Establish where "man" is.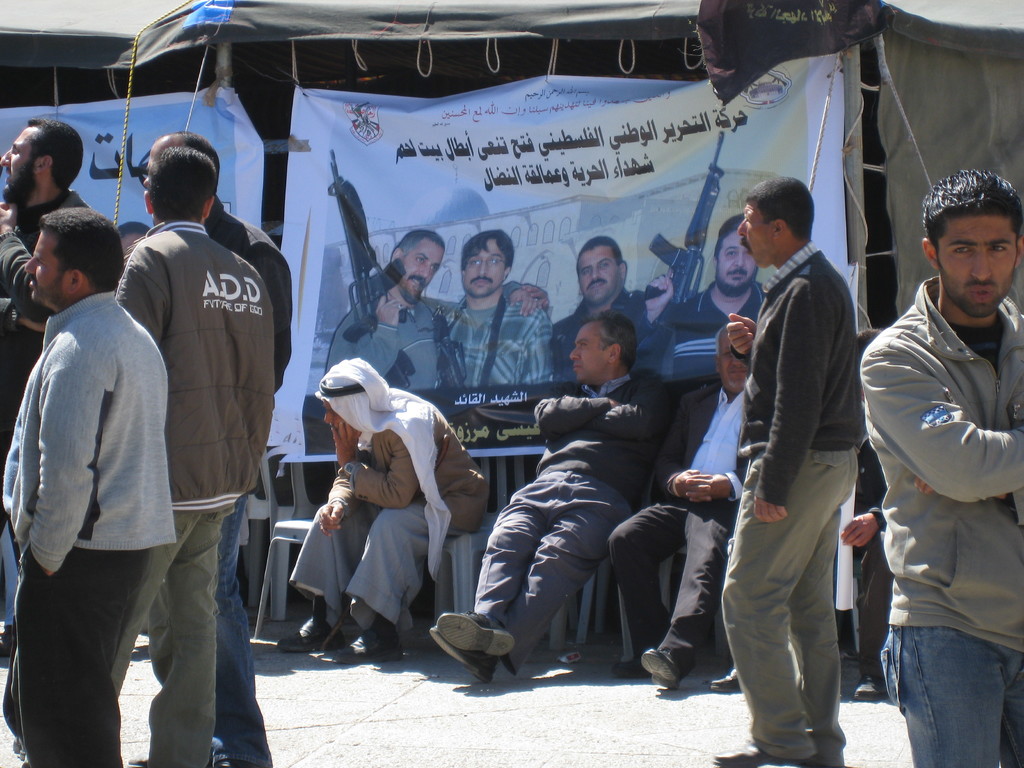
Established at (829, 326, 886, 697).
